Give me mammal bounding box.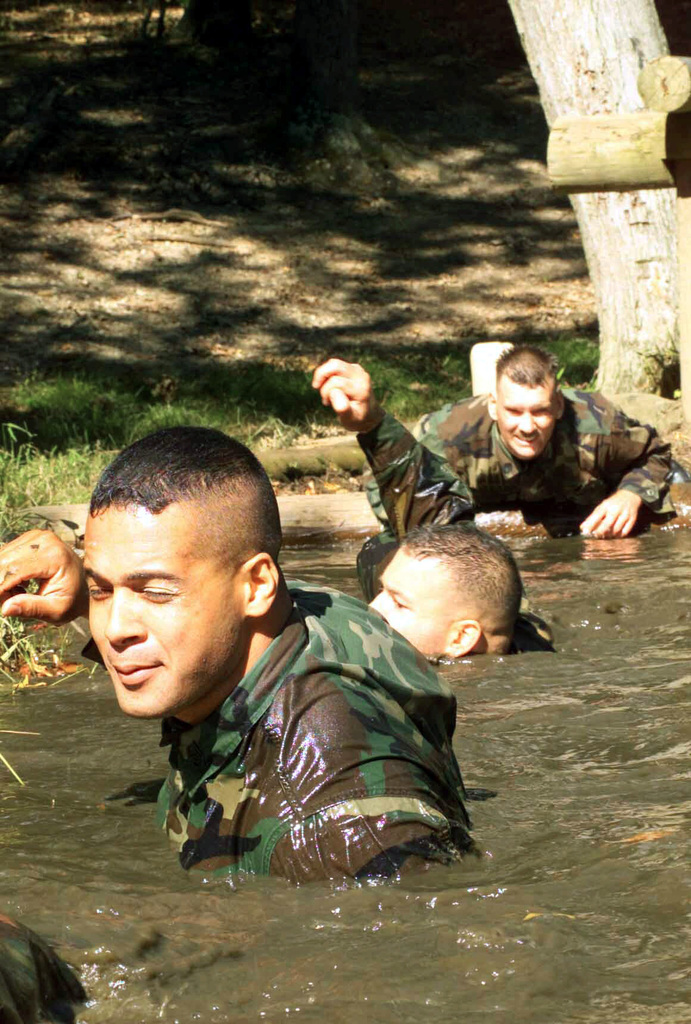
<box>316,356,556,652</box>.
